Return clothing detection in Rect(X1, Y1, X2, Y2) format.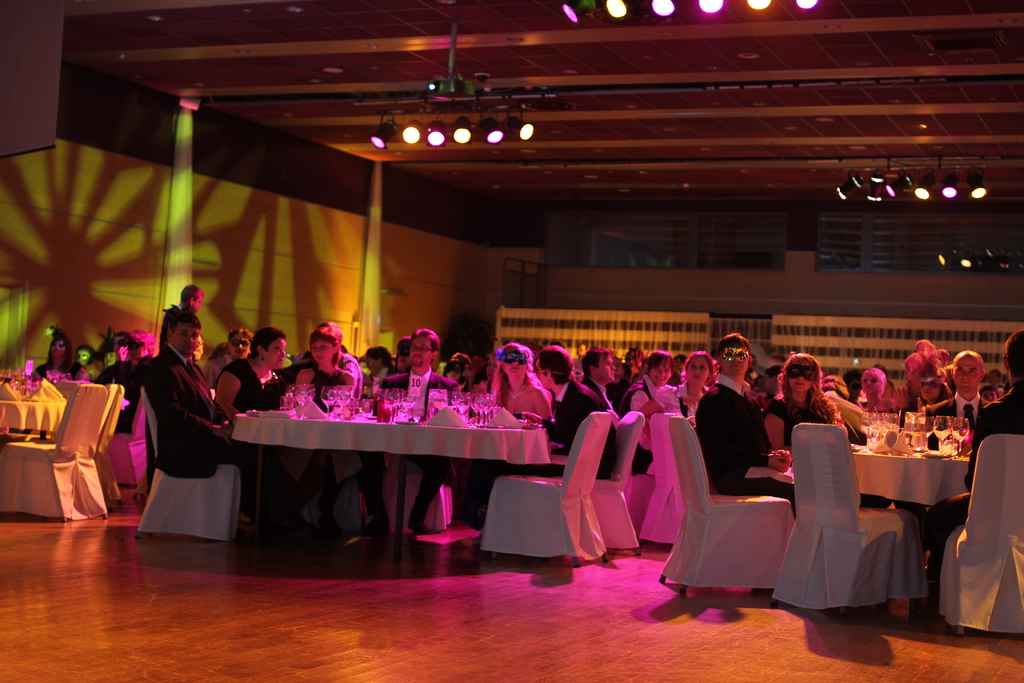
Rect(572, 372, 623, 414).
